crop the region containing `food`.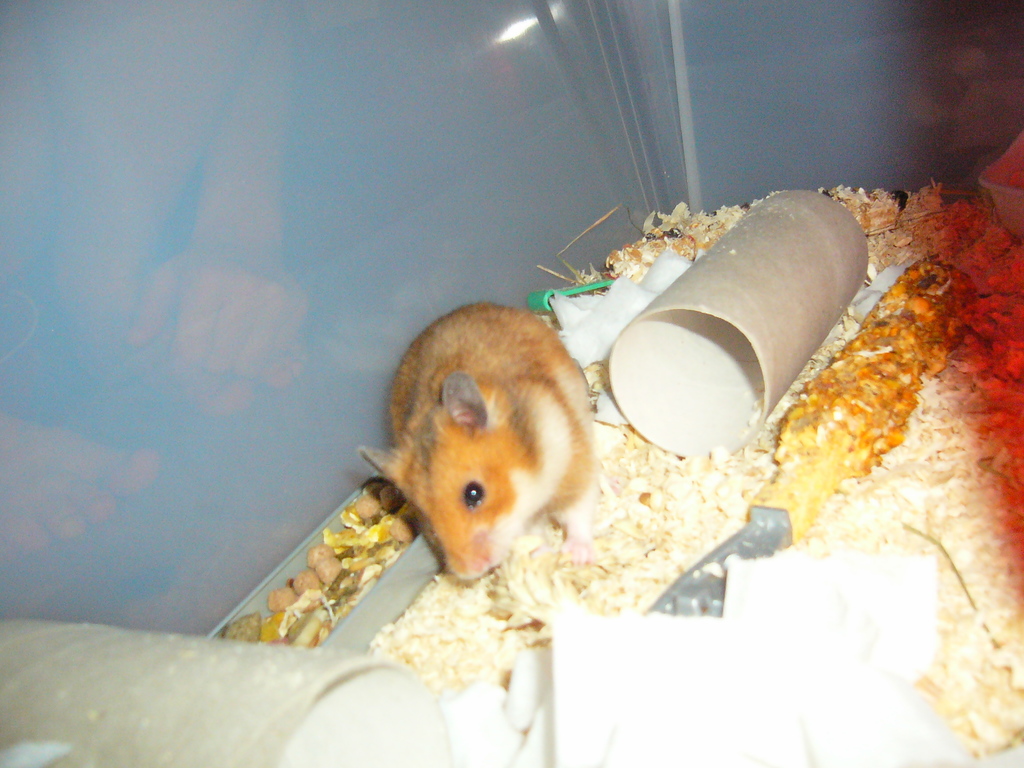
Crop region: Rect(321, 554, 342, 582).
